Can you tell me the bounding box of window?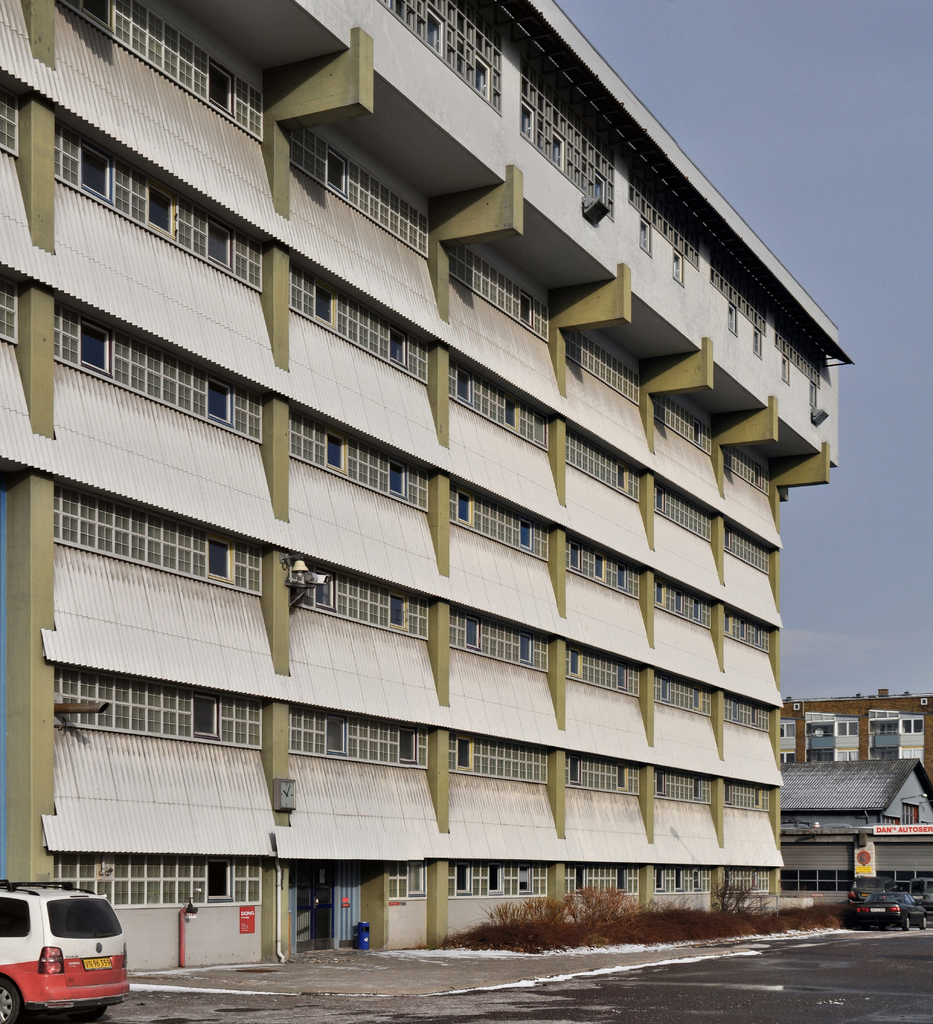
(left=565, top=751, right=645, bottom=797).
